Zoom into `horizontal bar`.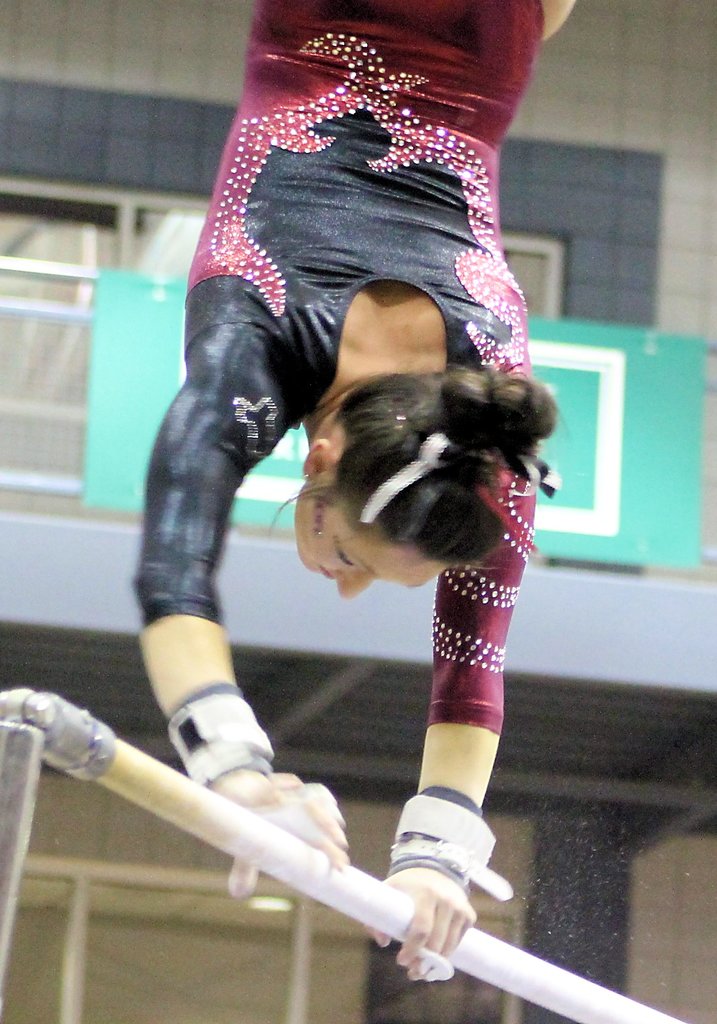
Zoom target: 0,687,679,1021.
